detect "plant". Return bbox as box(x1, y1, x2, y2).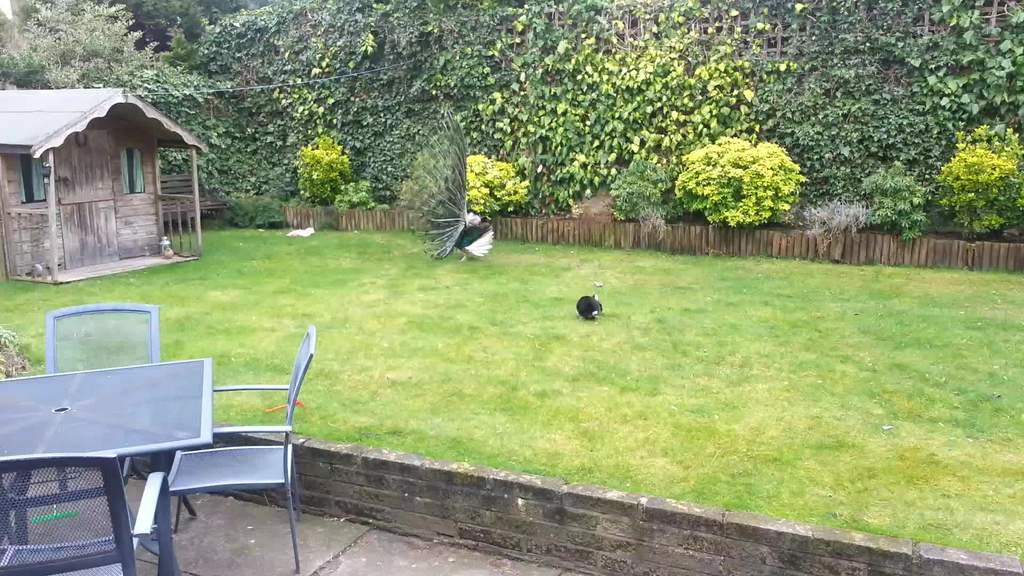
box(900, 0, 1023, 130).
